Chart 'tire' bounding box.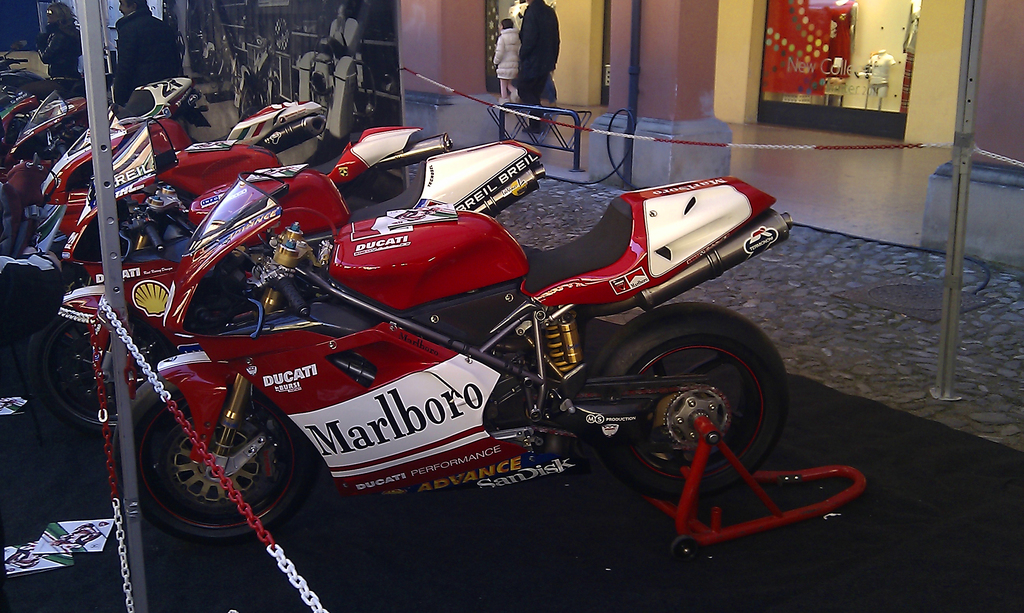
Charted: locate(237, 86, 264, 119).
